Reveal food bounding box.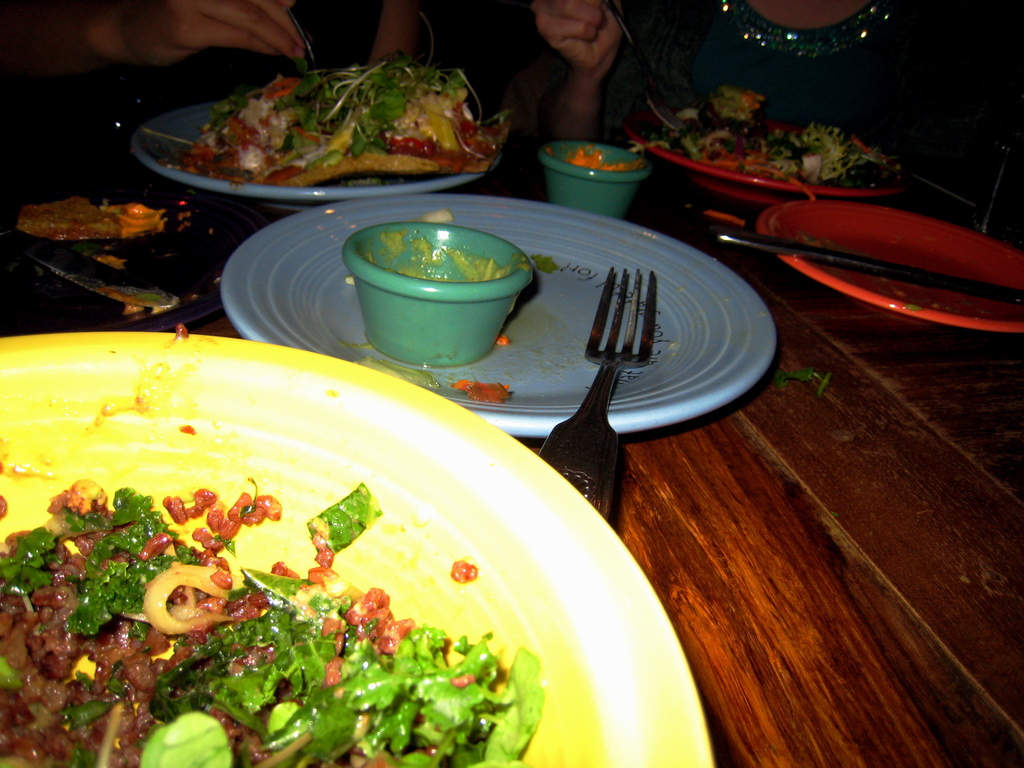
Revealed: <box>0,476,548,767</box>.
